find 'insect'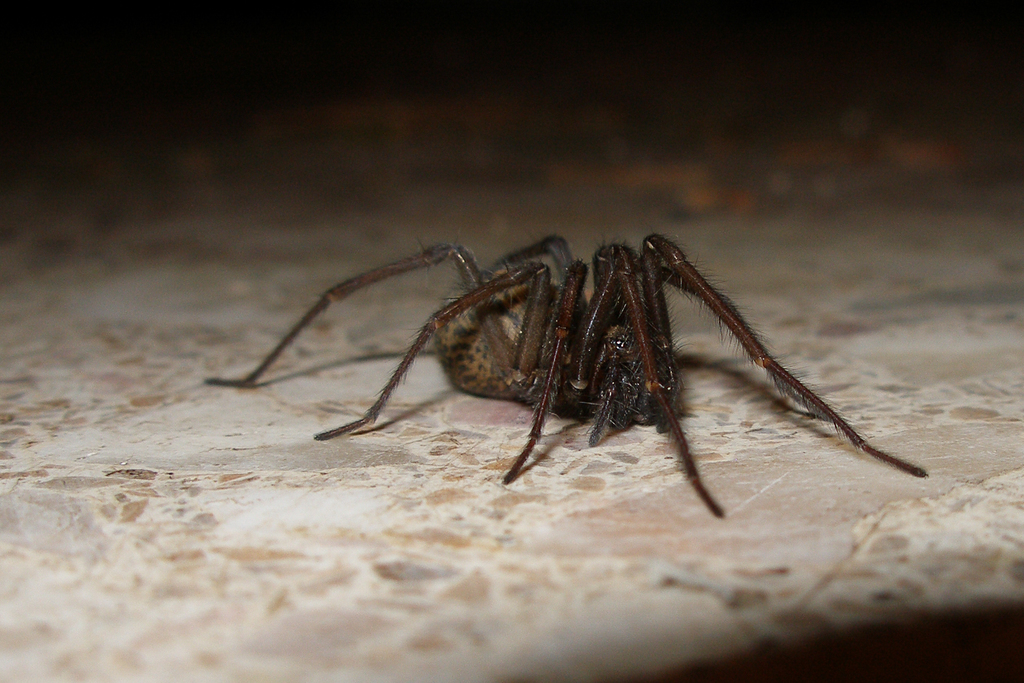
rect(200, 235, 922, 522)
